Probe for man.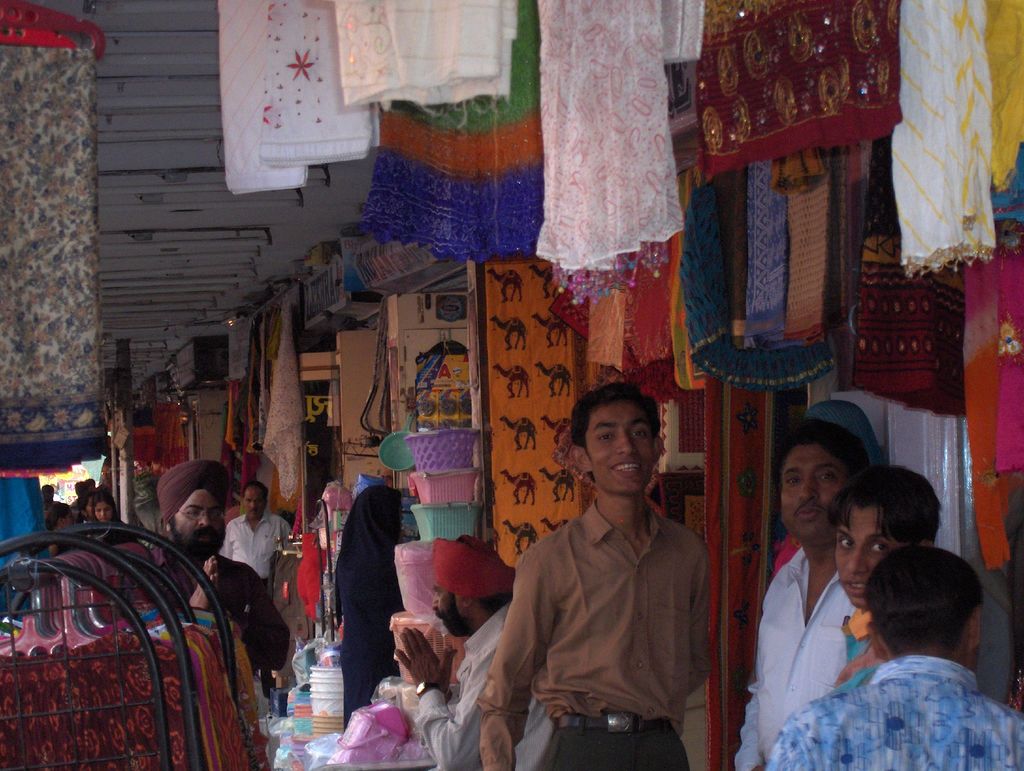
Probe result: box=[385, 527, 557, 770].
